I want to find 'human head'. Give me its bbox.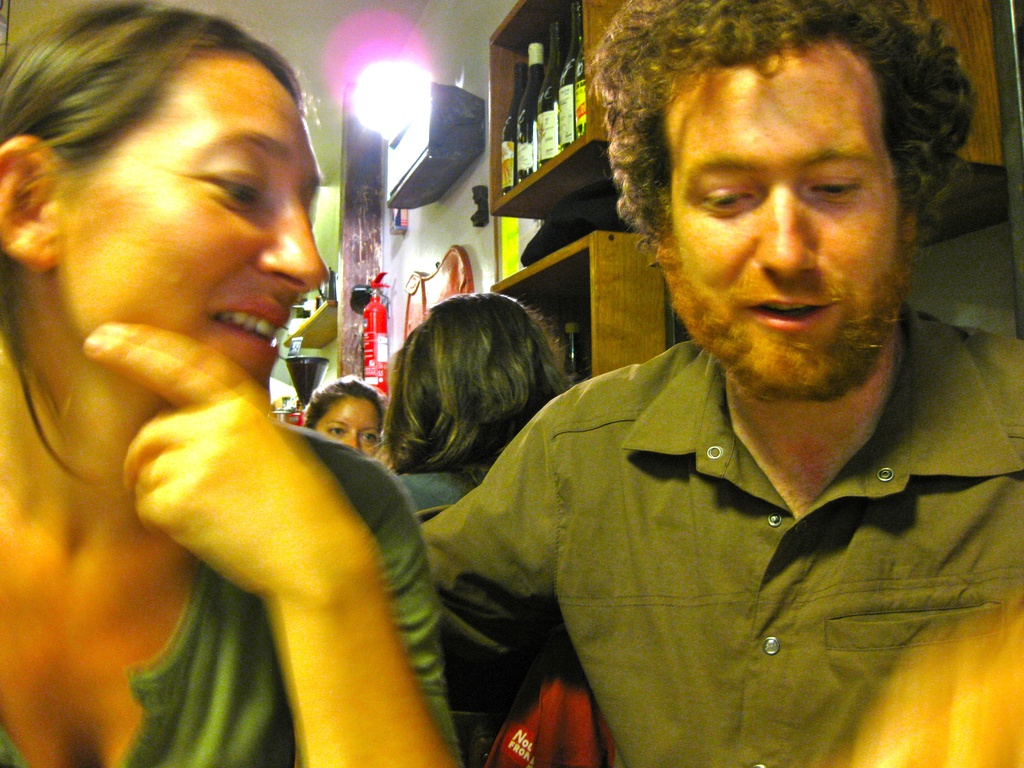
rect(382, 289, 572, 476).
